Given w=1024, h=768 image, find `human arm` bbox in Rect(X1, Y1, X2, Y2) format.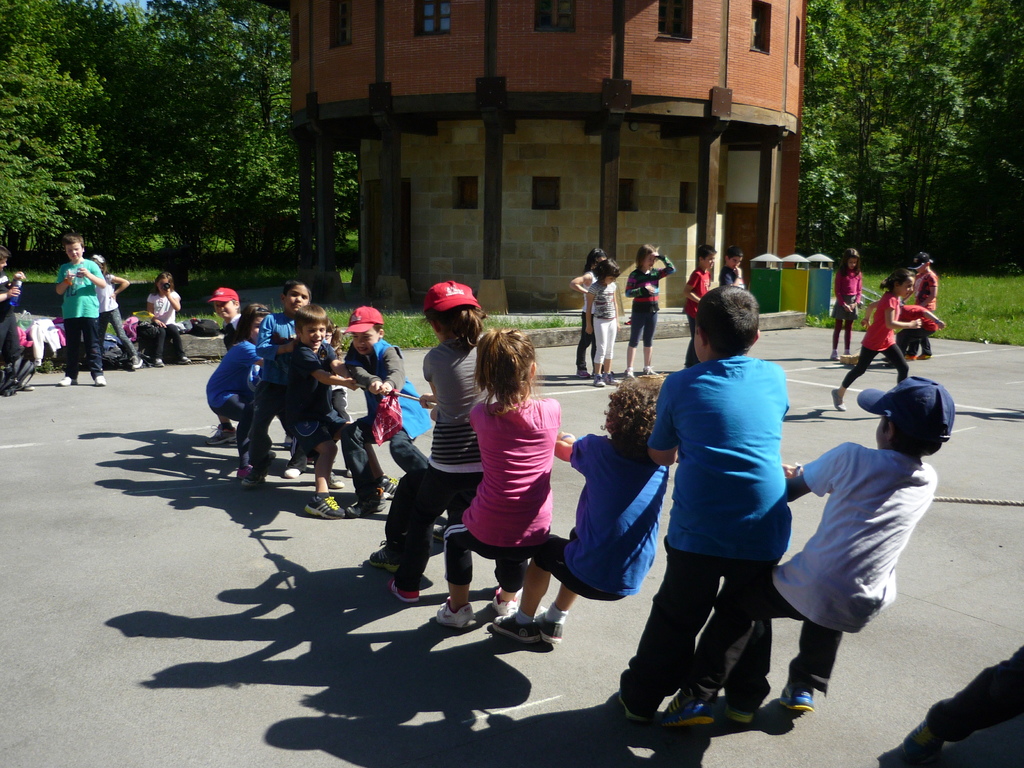
Rect(884, 301, 922, 330).
